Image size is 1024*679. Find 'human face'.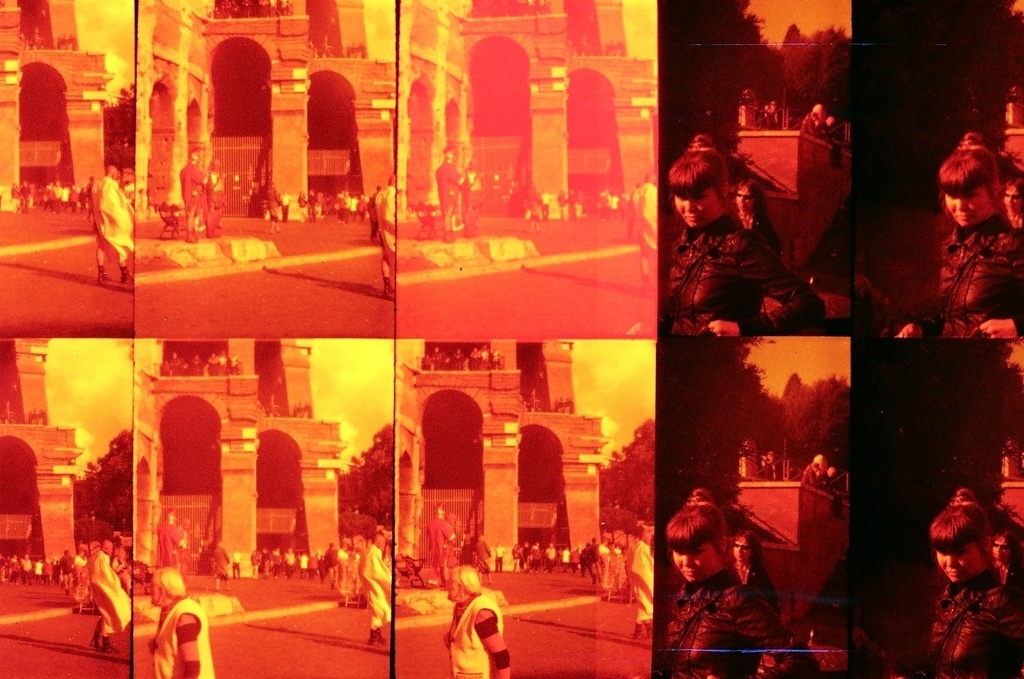
<bbox>674, 539, 716, 581</bbox>.
